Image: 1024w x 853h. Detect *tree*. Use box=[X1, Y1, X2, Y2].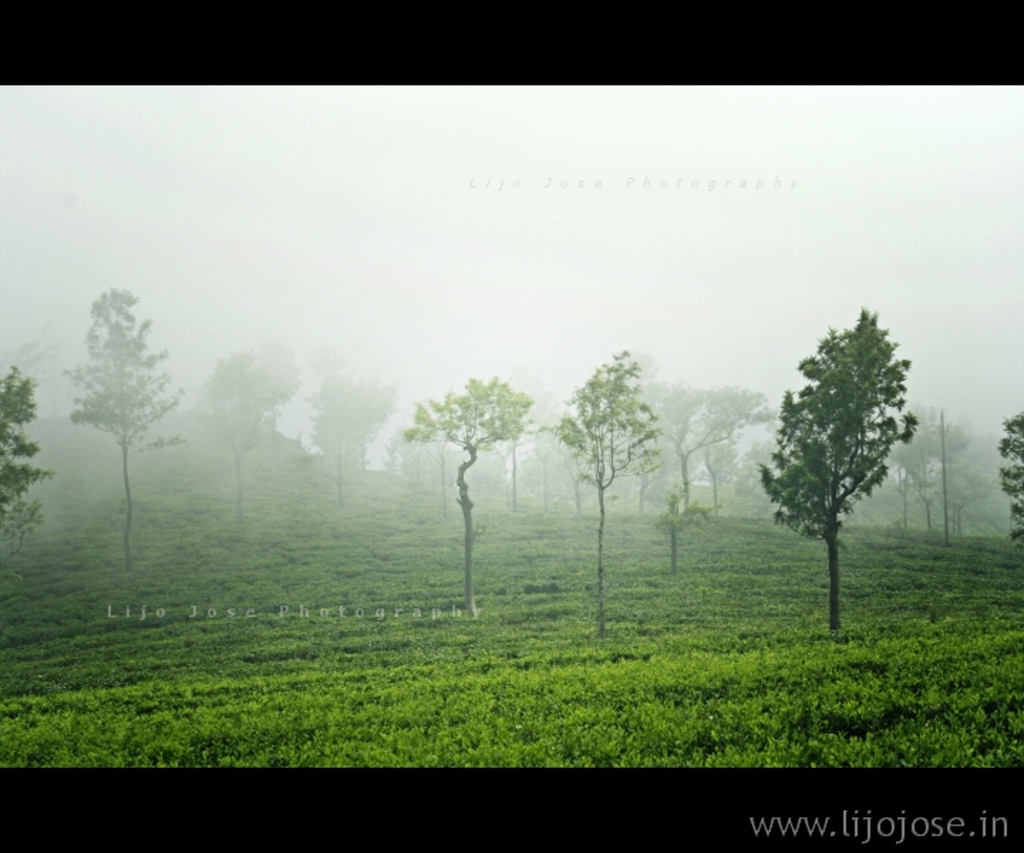
box=[75, 286, 198, 562].
